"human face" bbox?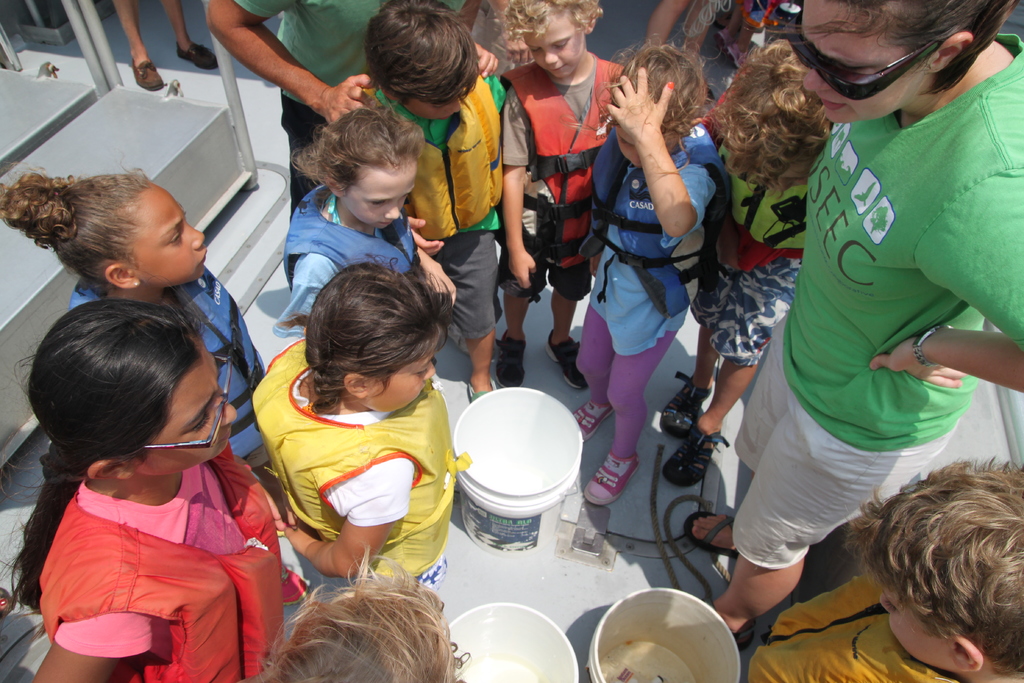
(881, 593, 945, 671)
